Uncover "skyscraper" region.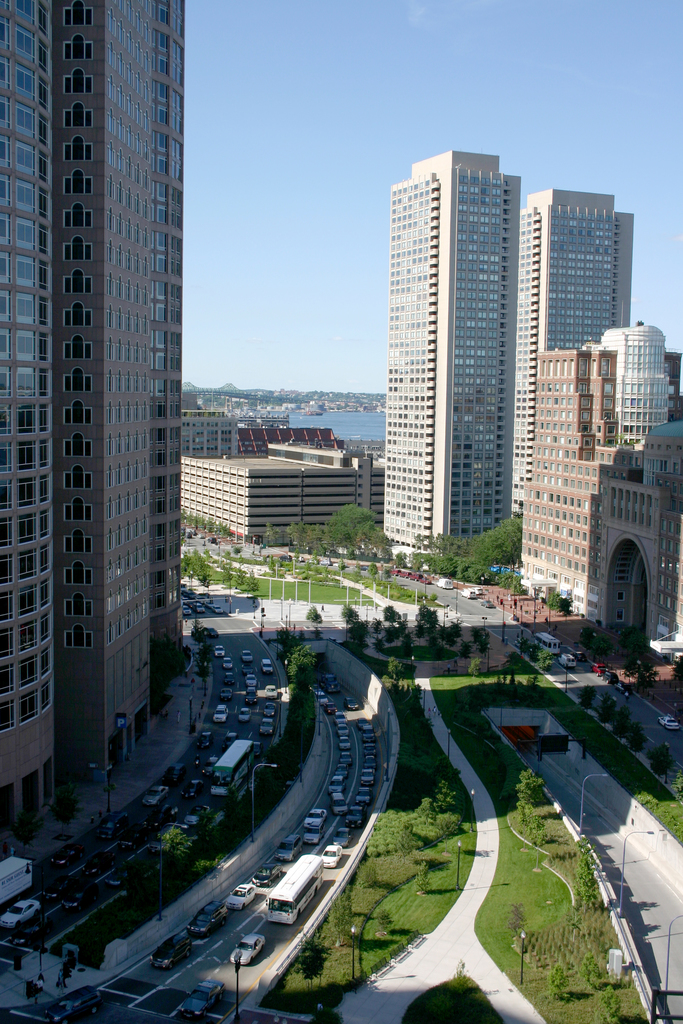
Uncovered: x1=0, y1=0, x2=184, y2=825.
